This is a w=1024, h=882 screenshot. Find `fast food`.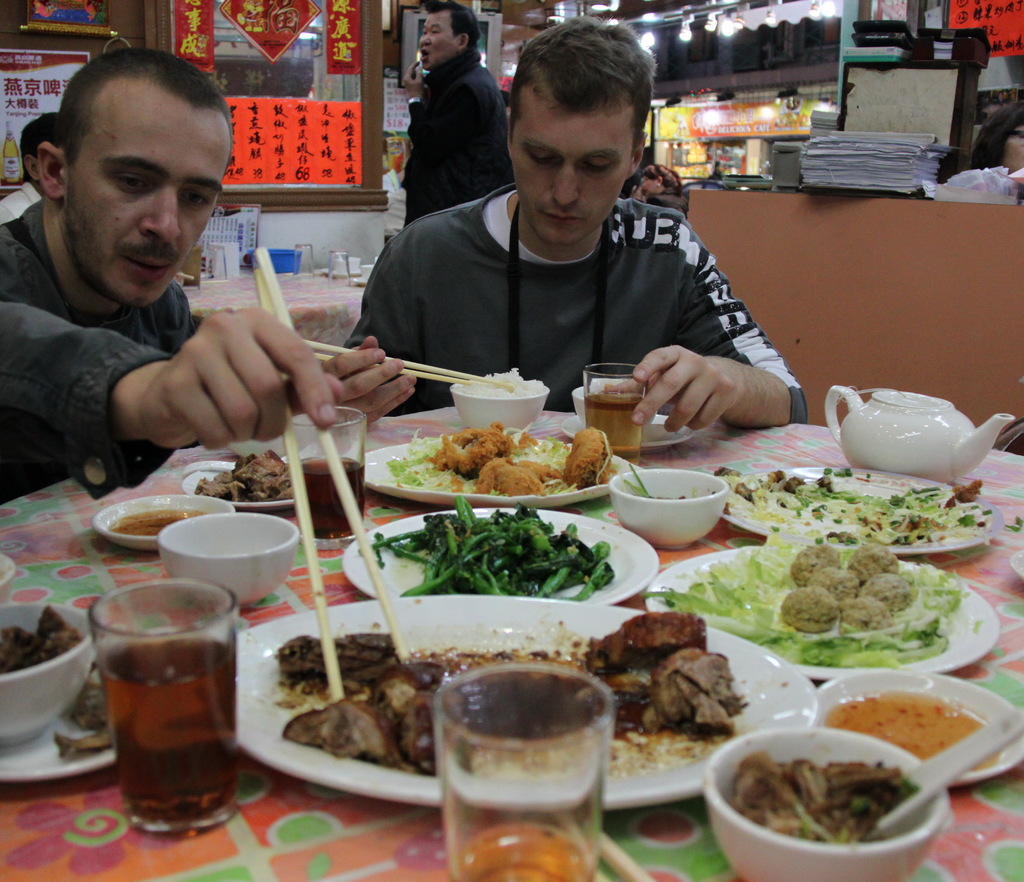
Bounding box: bbox(850, 543, 897, 574).
